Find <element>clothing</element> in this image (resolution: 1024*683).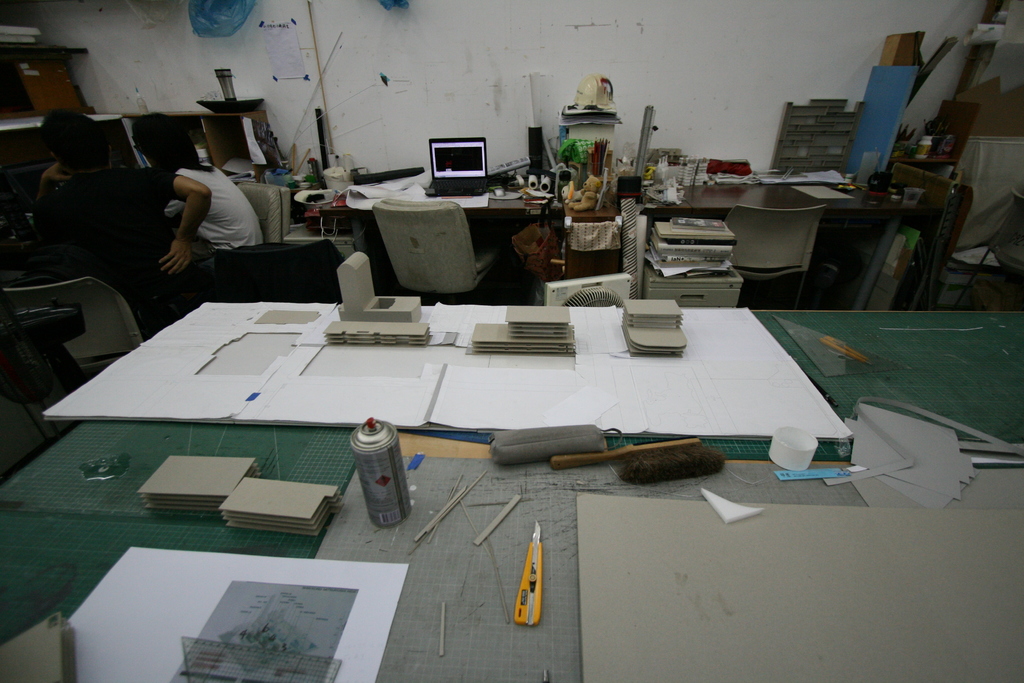
select_region(163, 149, 257, 276).
